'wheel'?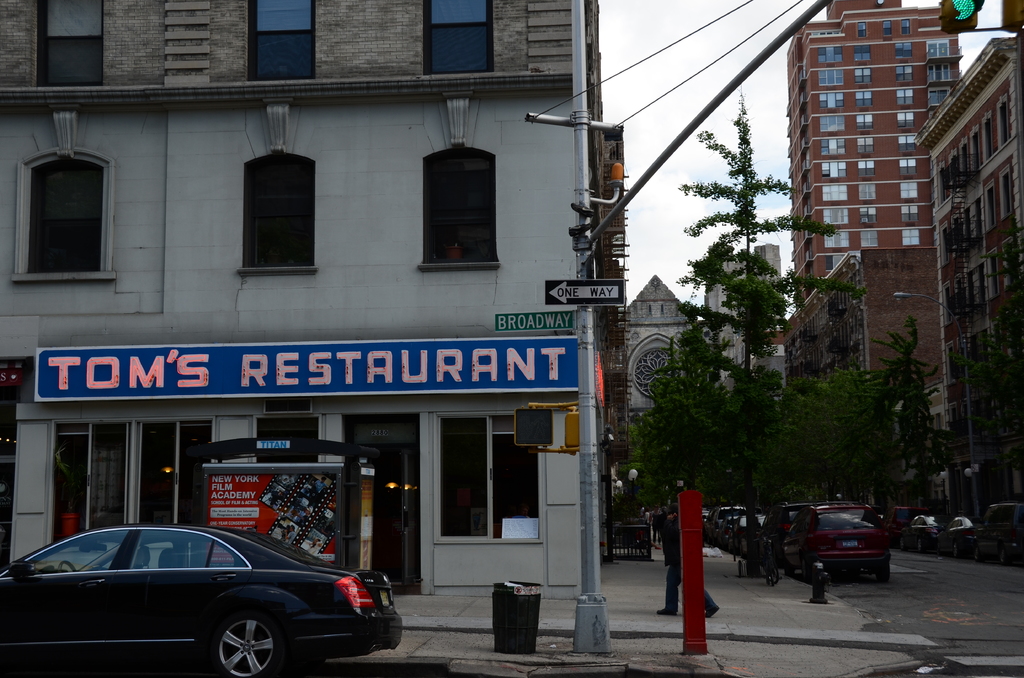
{"x1": 803, "y1": 558, "x2": 811, "y2": 583}
